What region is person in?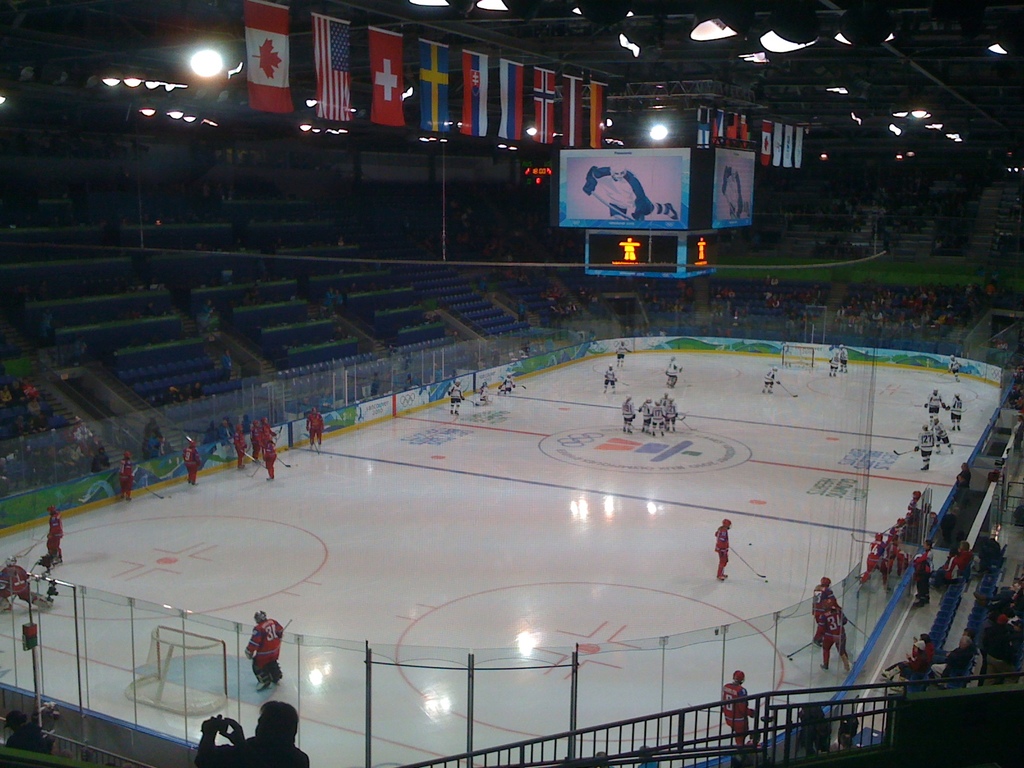
bbox=(927, 387, 950, 424).
